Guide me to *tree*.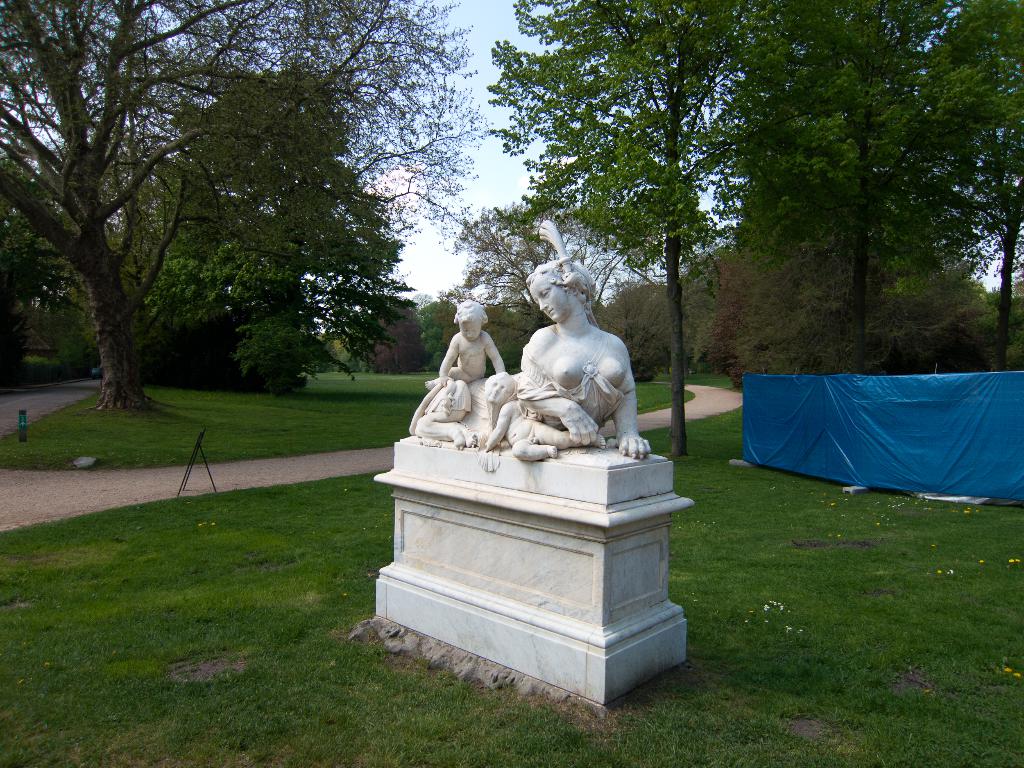
Guidance: (left=0, top=0, right=499, bottom=415).
